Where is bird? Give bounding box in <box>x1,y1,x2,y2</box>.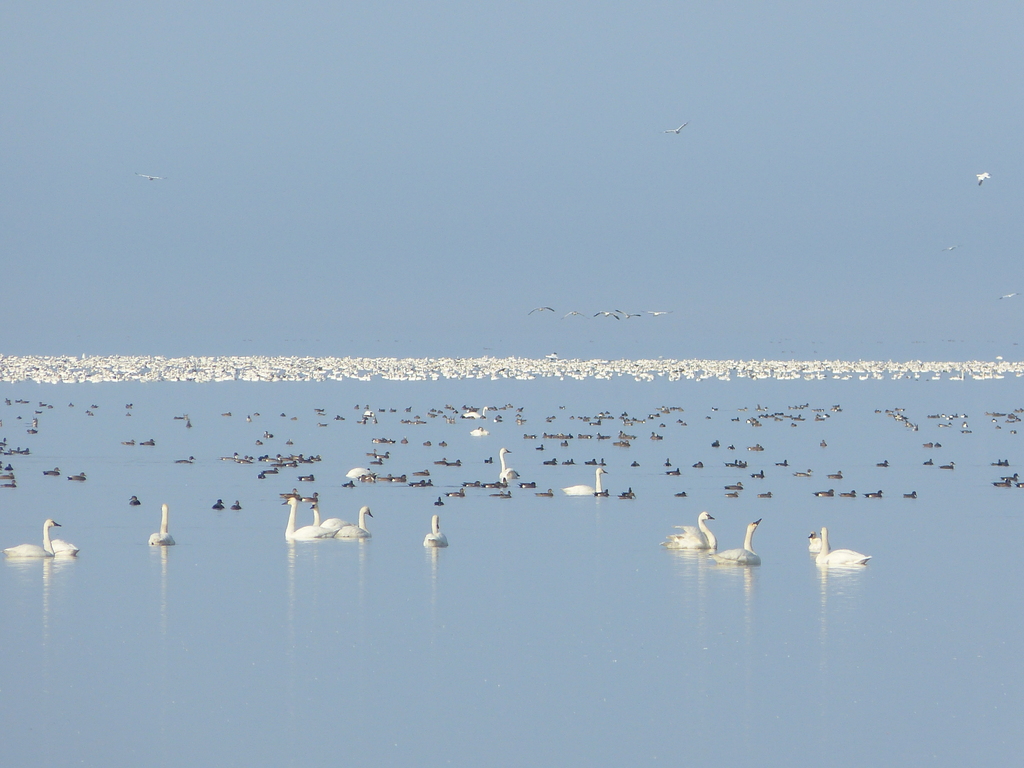
<box>860,490,883,498</box>.
